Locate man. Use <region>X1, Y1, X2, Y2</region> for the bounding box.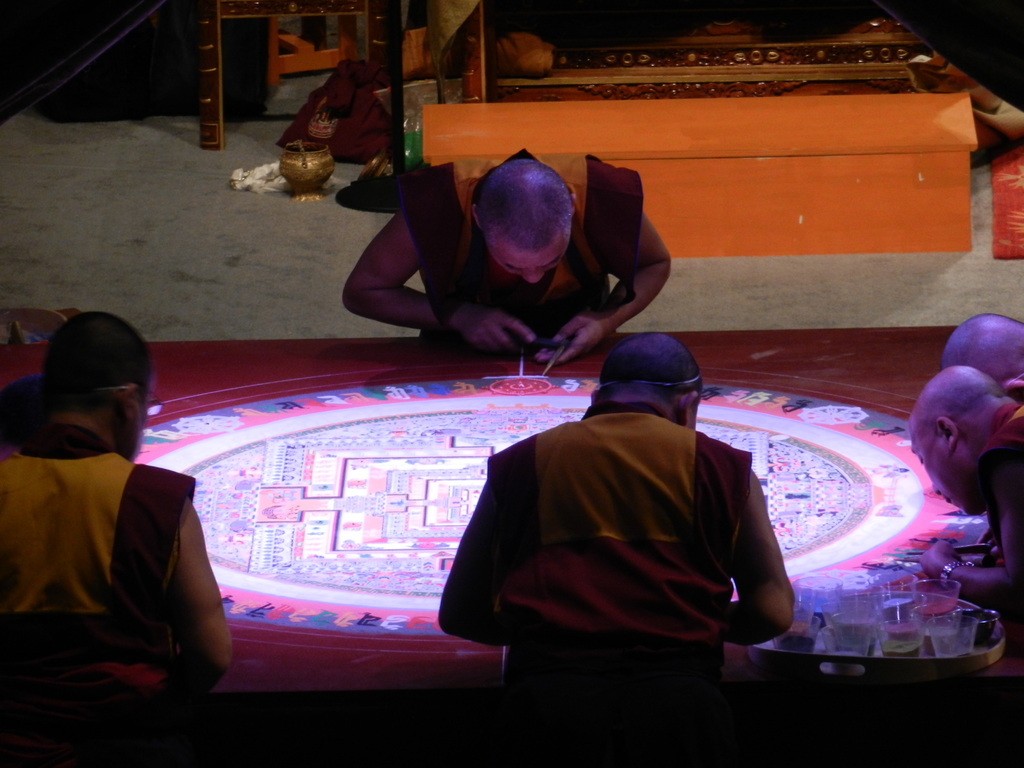
<region>932, 305, 1023, 404</region>.
